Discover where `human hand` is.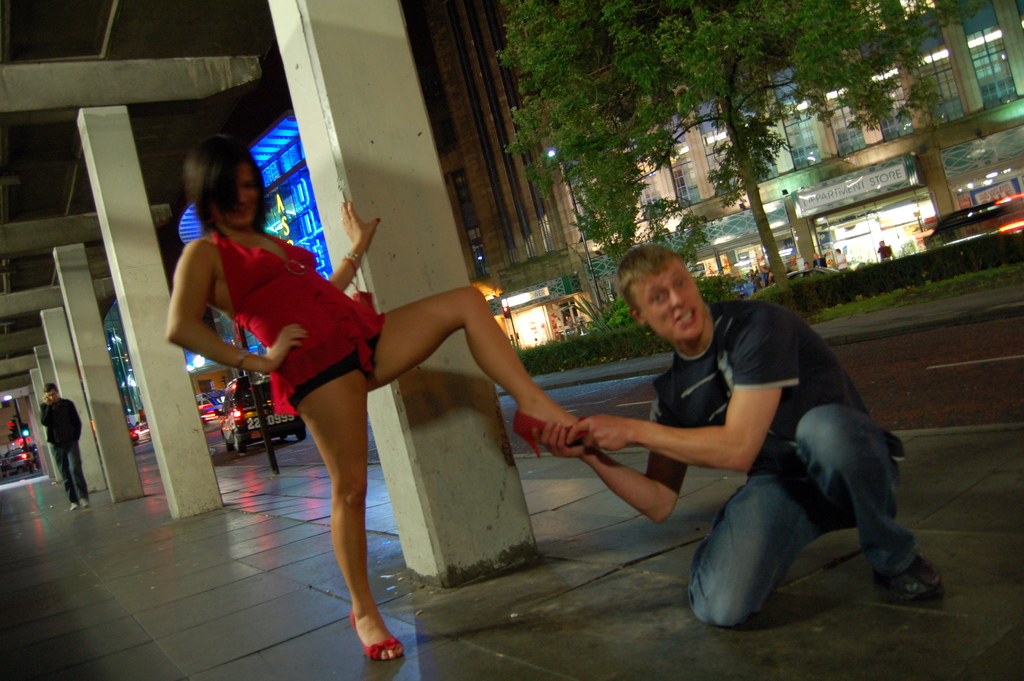
Discovered at bbox=[530, 420, 597, 461].
